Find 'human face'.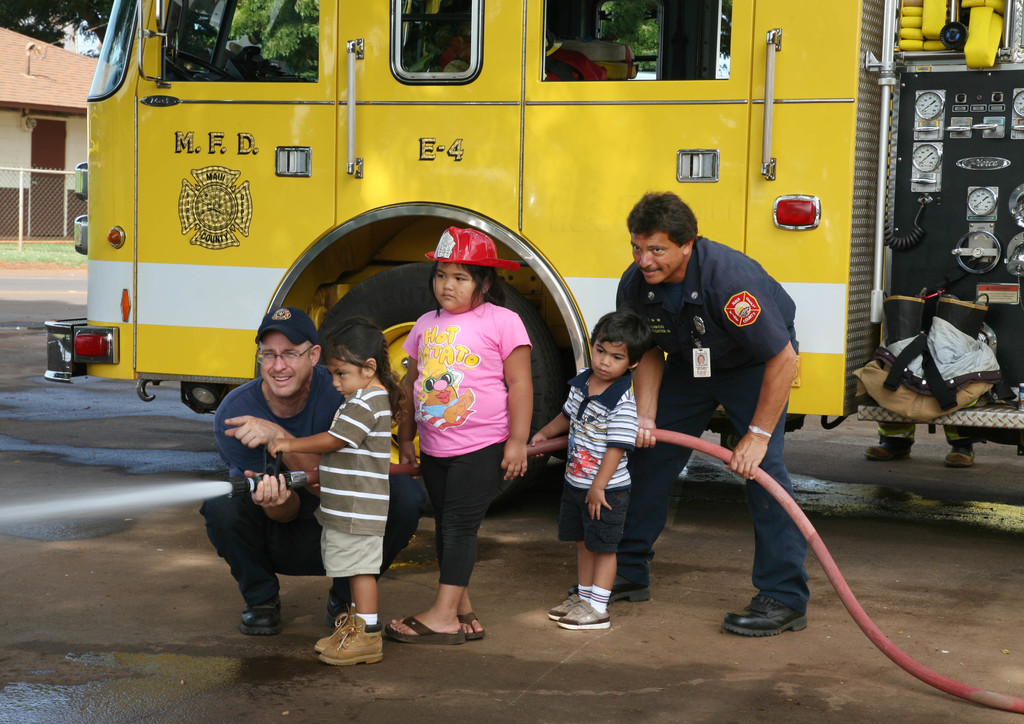
l=255, t=332, r=310, b=394.
